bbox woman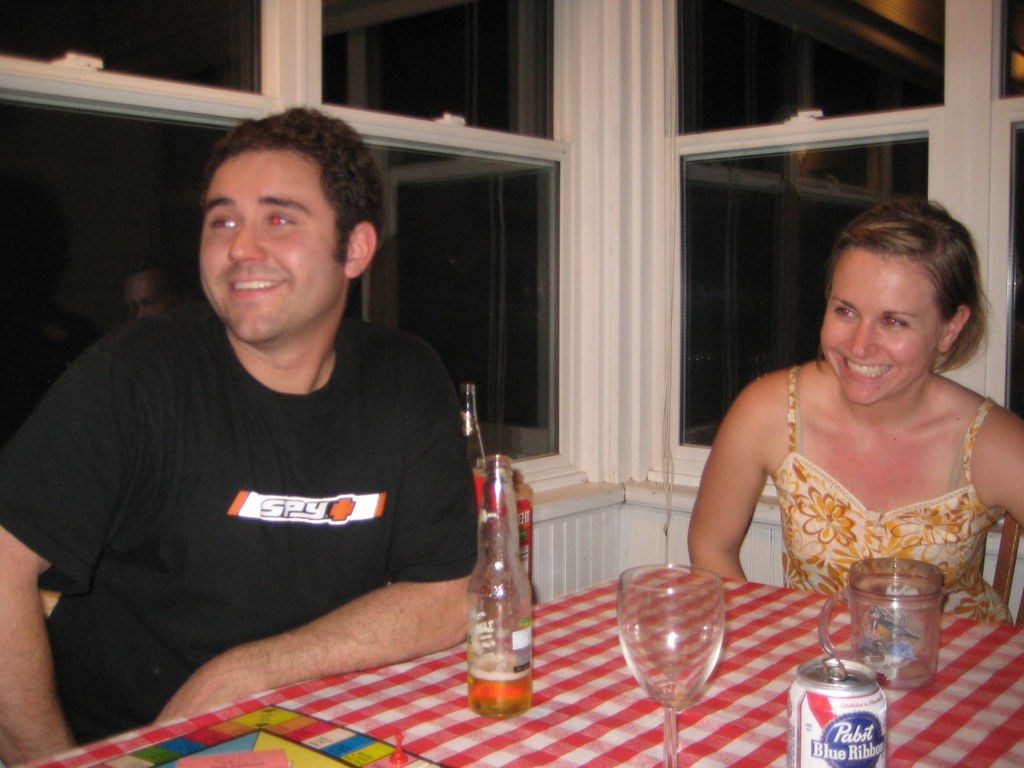
634/256/1023/636
